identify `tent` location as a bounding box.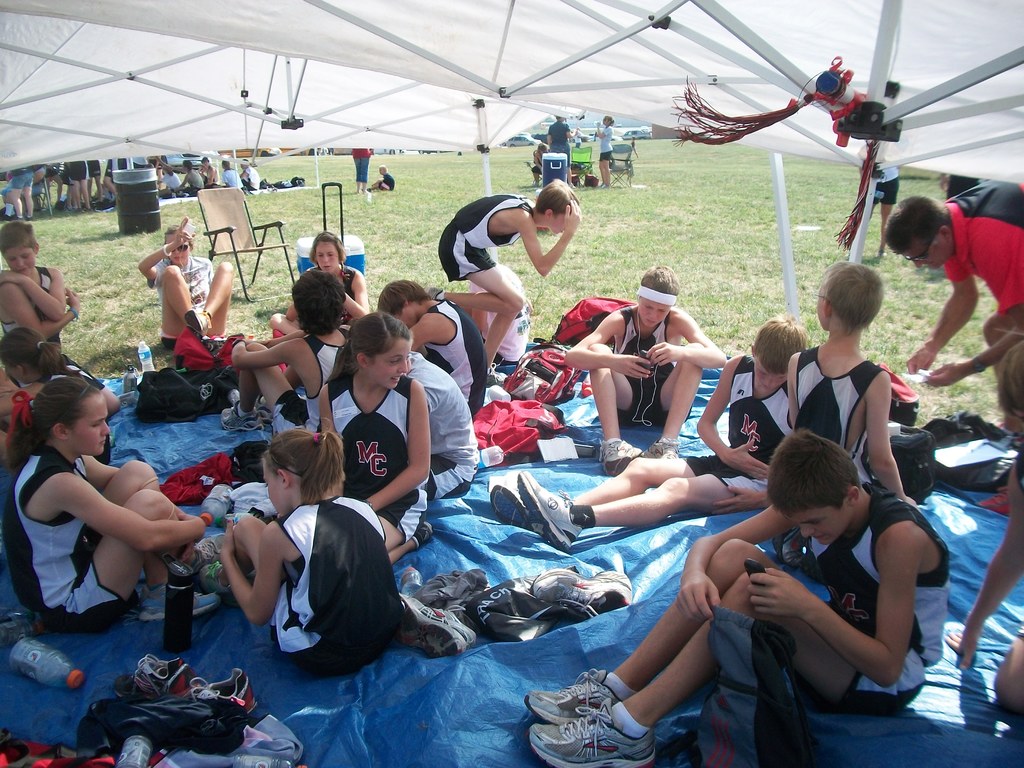
rect(0, 0, 1022, 345).
